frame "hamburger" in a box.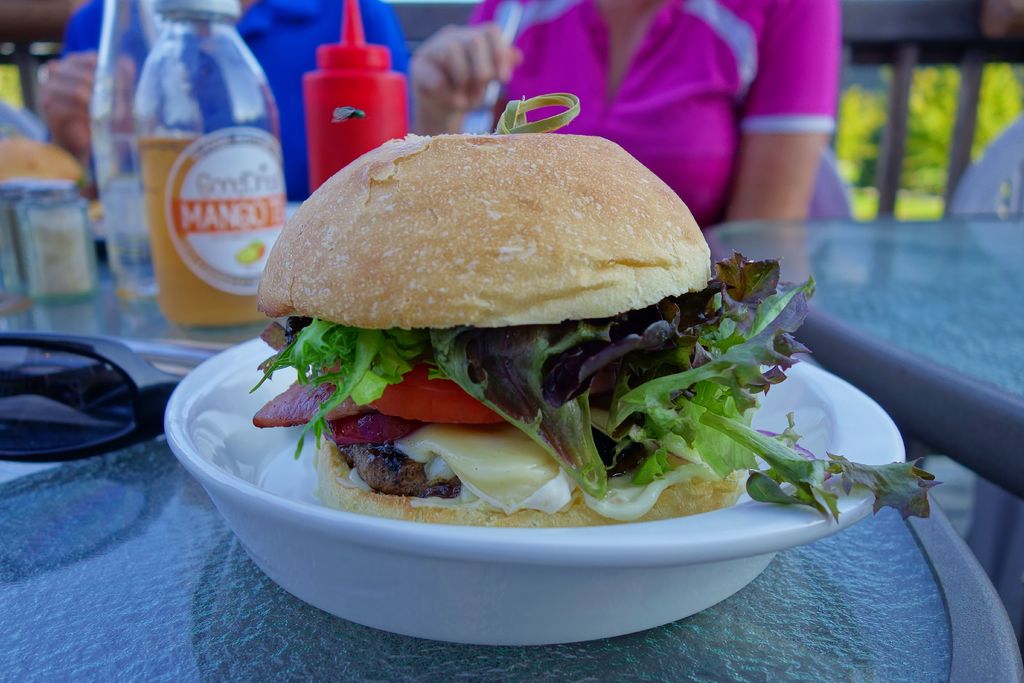
left=253, top=129, right=942, bottom=530.
